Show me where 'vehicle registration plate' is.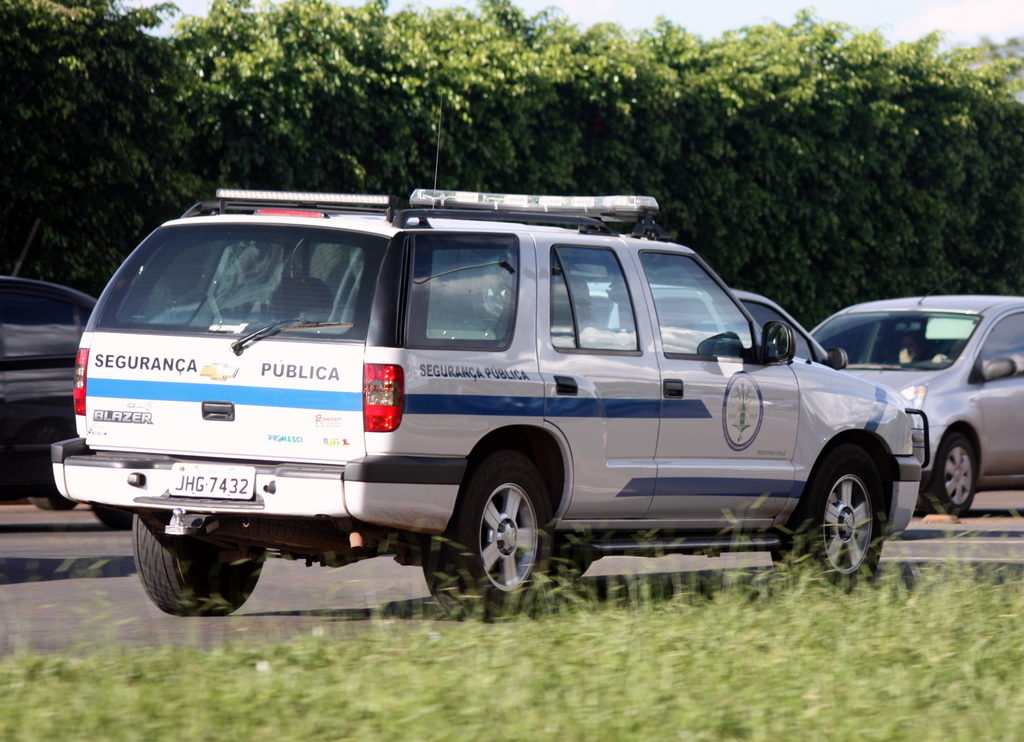
'vehicle registration plate' is at [left=166, top=465, right=257, bottom=502].
